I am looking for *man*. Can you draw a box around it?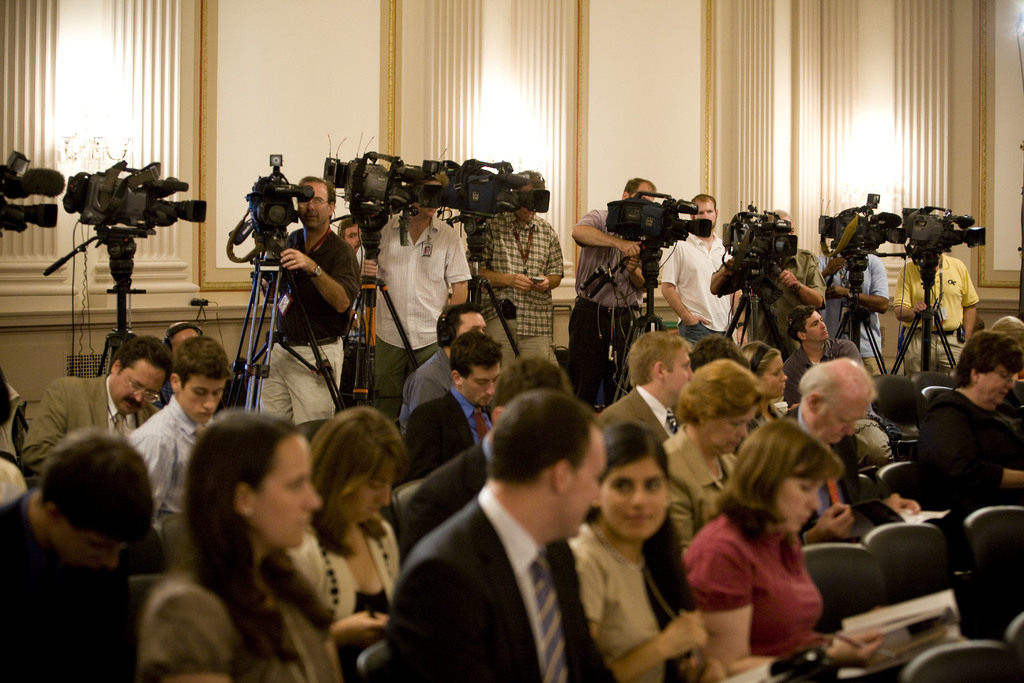
Sure, the bounding box is (659, 193, 748, 365).
